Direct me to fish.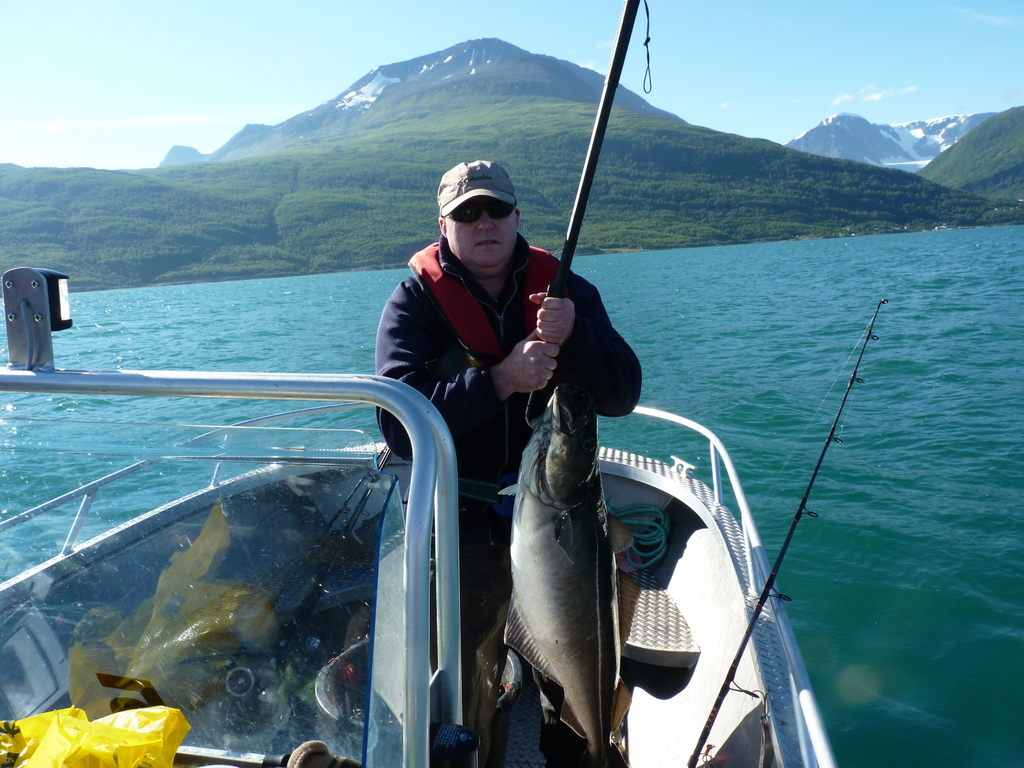
Direction: detection(484, 374, 646, 762).
